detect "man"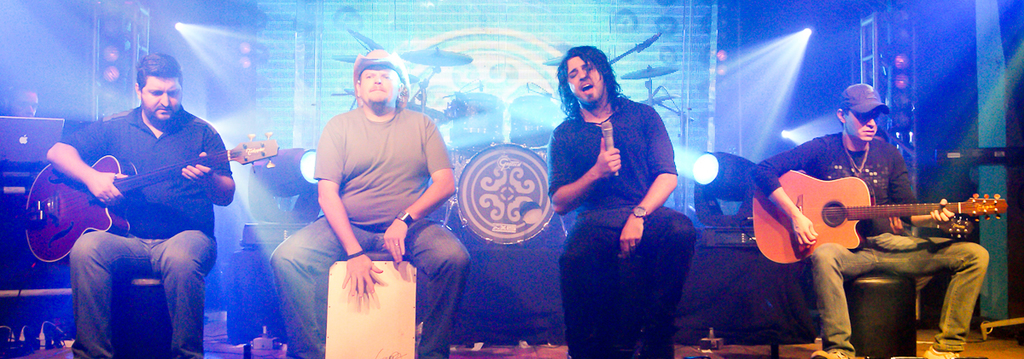
<box>20,67,230,346</box>
